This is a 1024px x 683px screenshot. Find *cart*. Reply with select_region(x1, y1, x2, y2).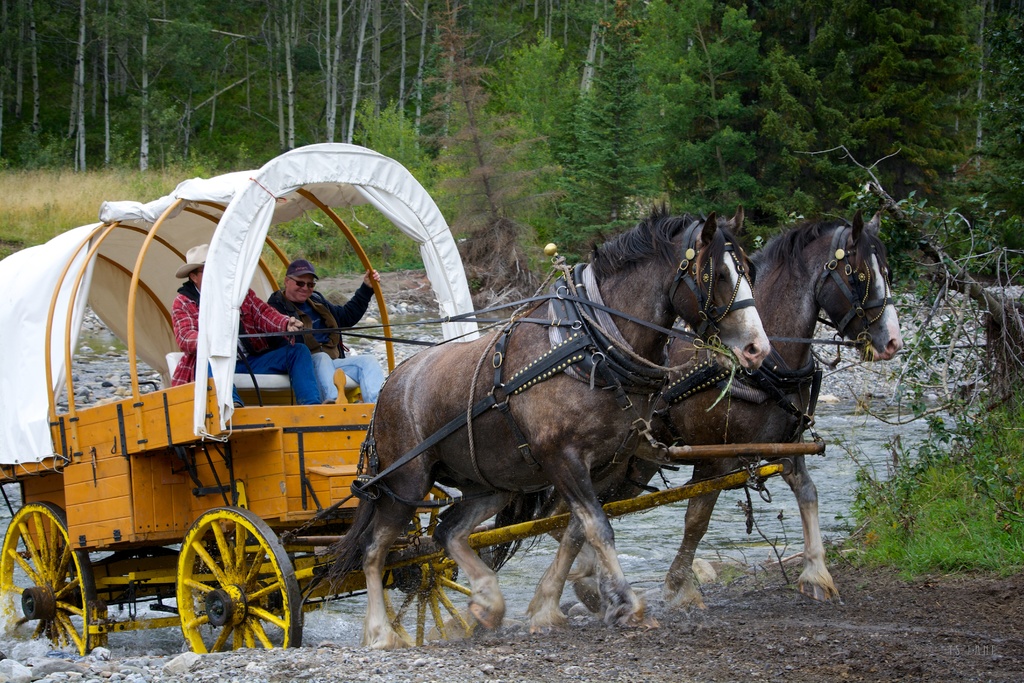
select_region(0, 142, 829, 657).
